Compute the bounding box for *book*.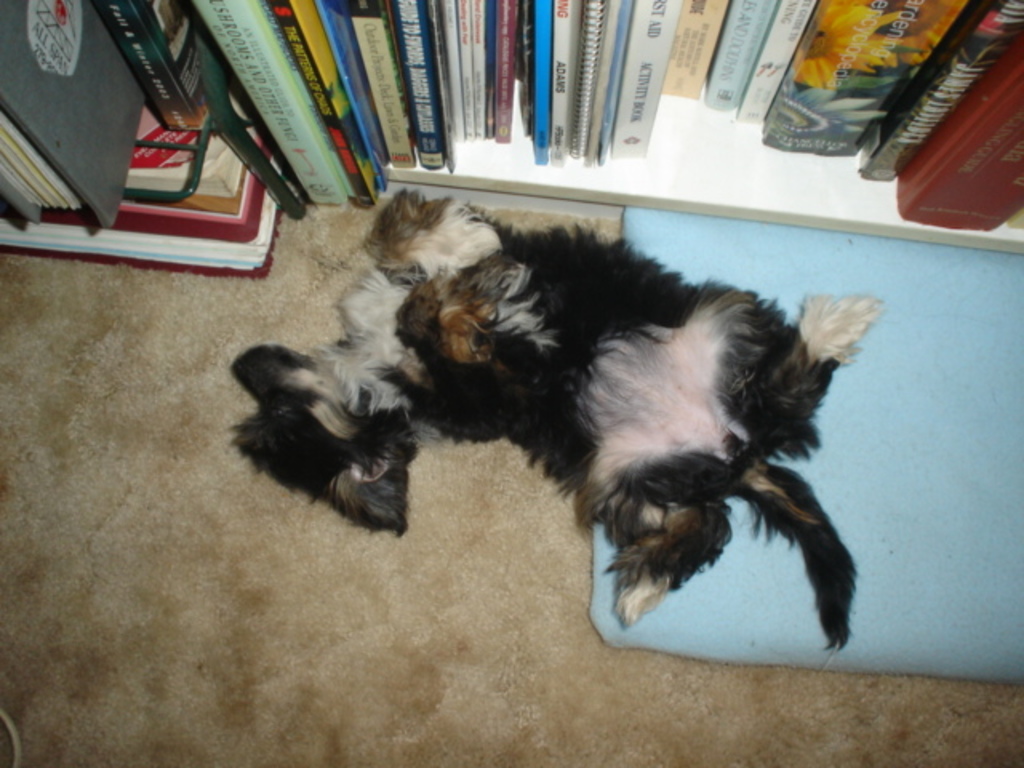
Rect(858, 0, 1022, 179).
